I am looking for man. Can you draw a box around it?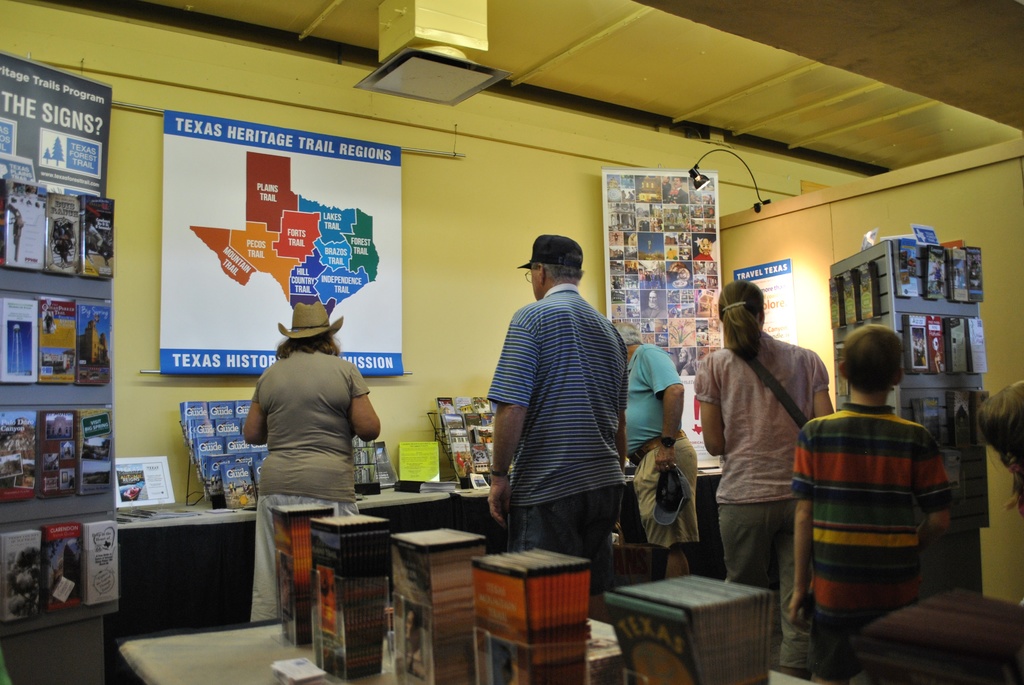
Sure, the bounding box is BBox(618, 315, 707, 585).
